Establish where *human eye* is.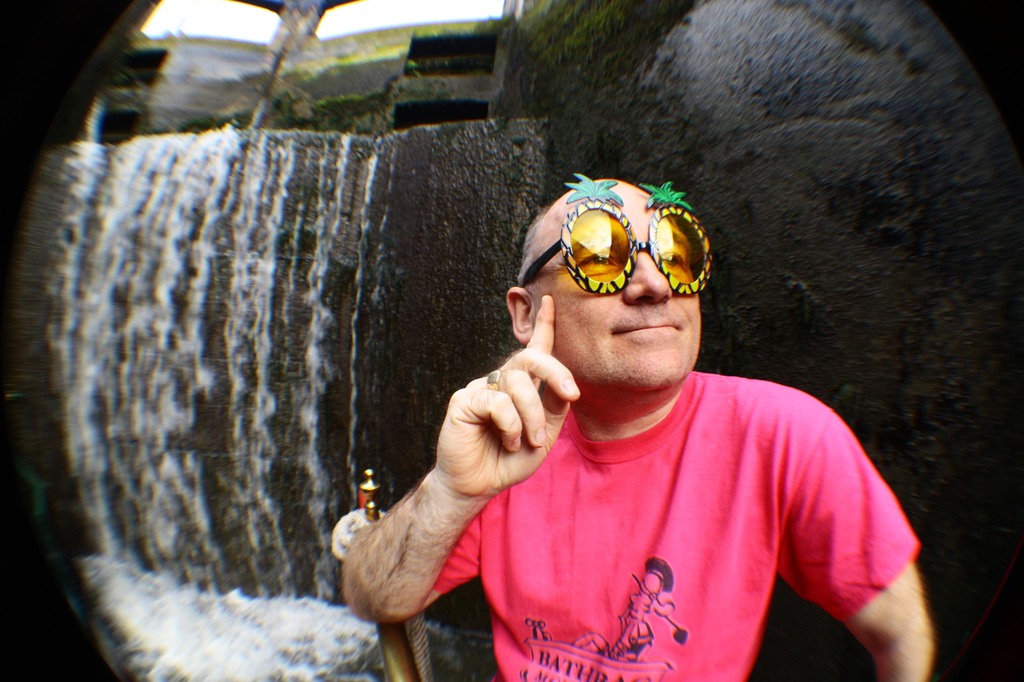
Established at l=573, t=246, r=619, b=278.
